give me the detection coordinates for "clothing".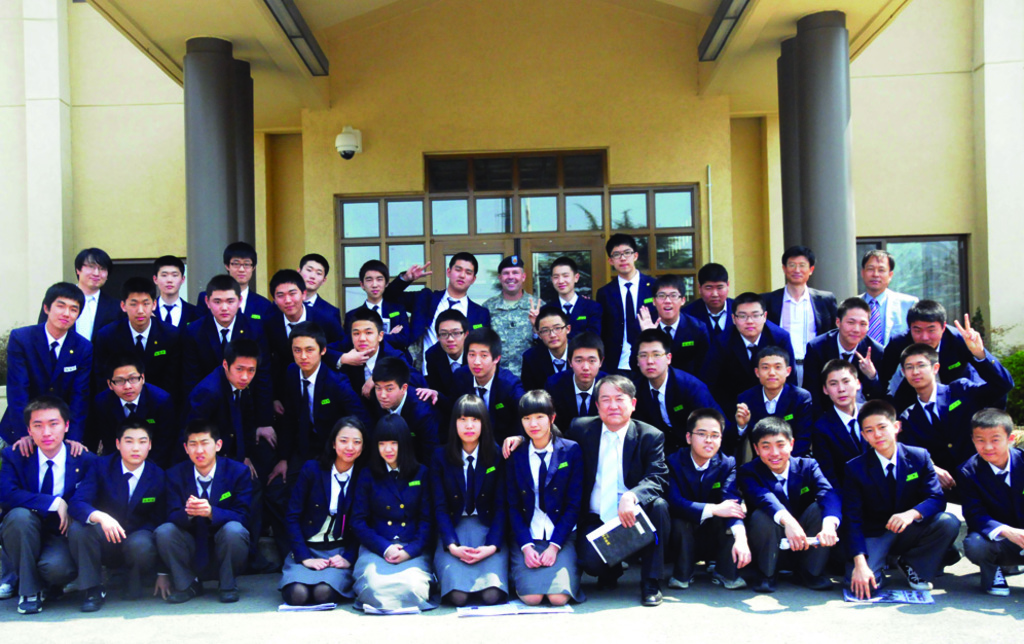
bbox=(155, 288, 212, 373).
